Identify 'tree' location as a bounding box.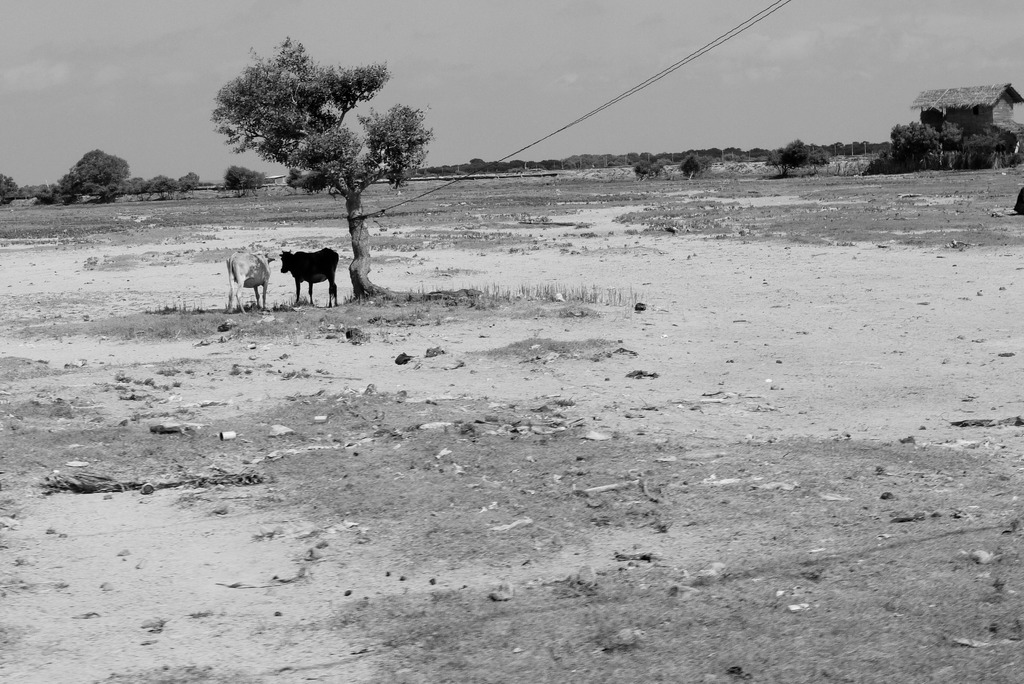
[182,168,199,188].
